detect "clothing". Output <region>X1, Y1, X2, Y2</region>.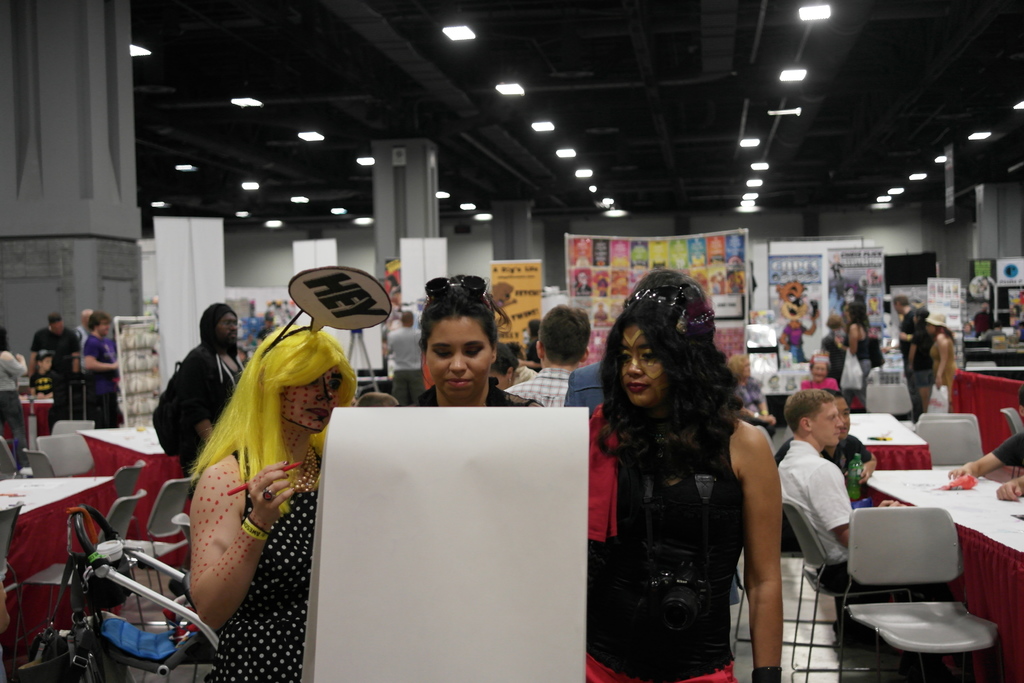
<region>186, 348, 246, 461</region>.
